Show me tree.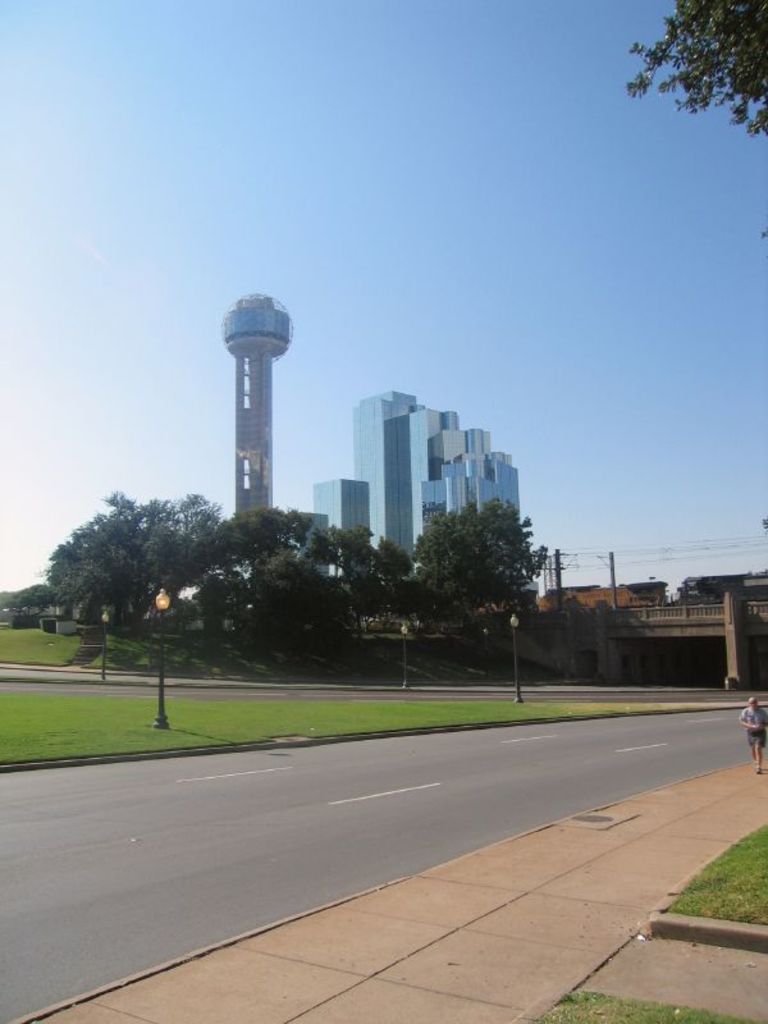
tree is here: pyautogui.locateOnScreen(369, 535, 431, 631).
